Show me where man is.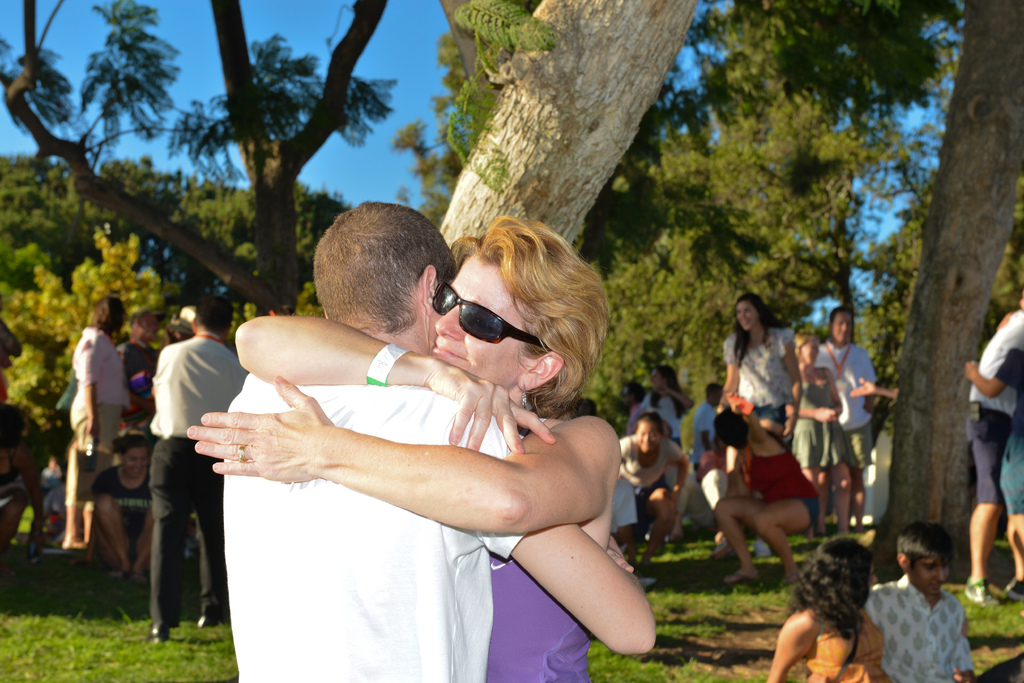
man is at [left=867, top=521, right=977, bottom=682].
